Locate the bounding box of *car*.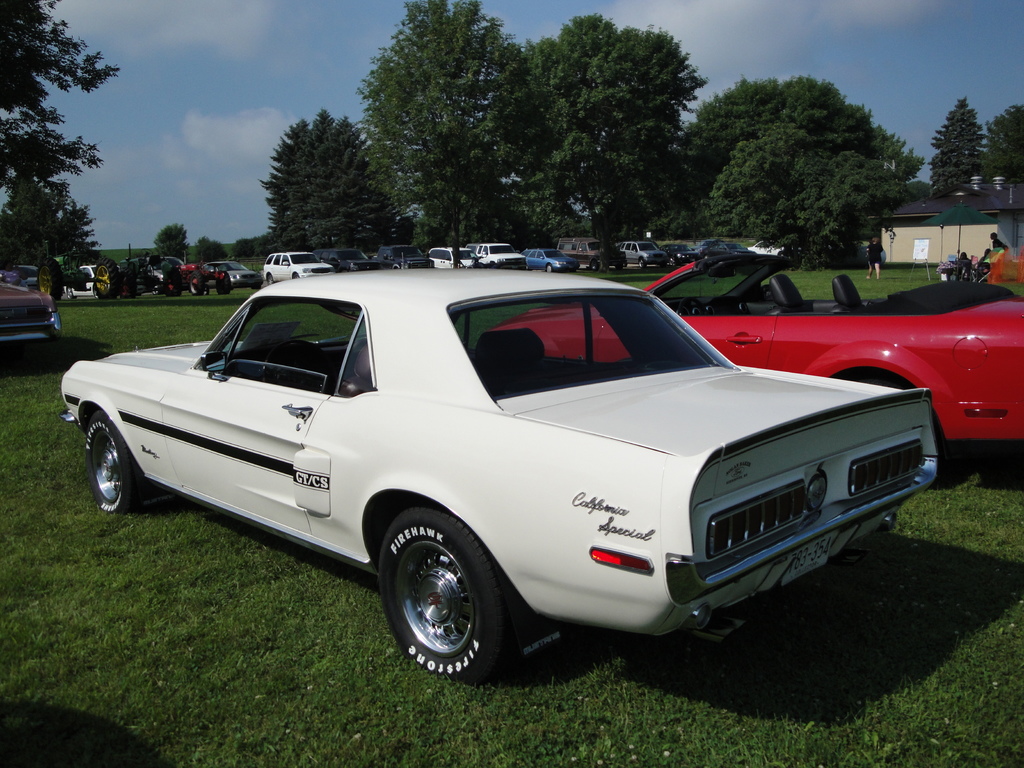
Bounding box: (46,268,940,678).
